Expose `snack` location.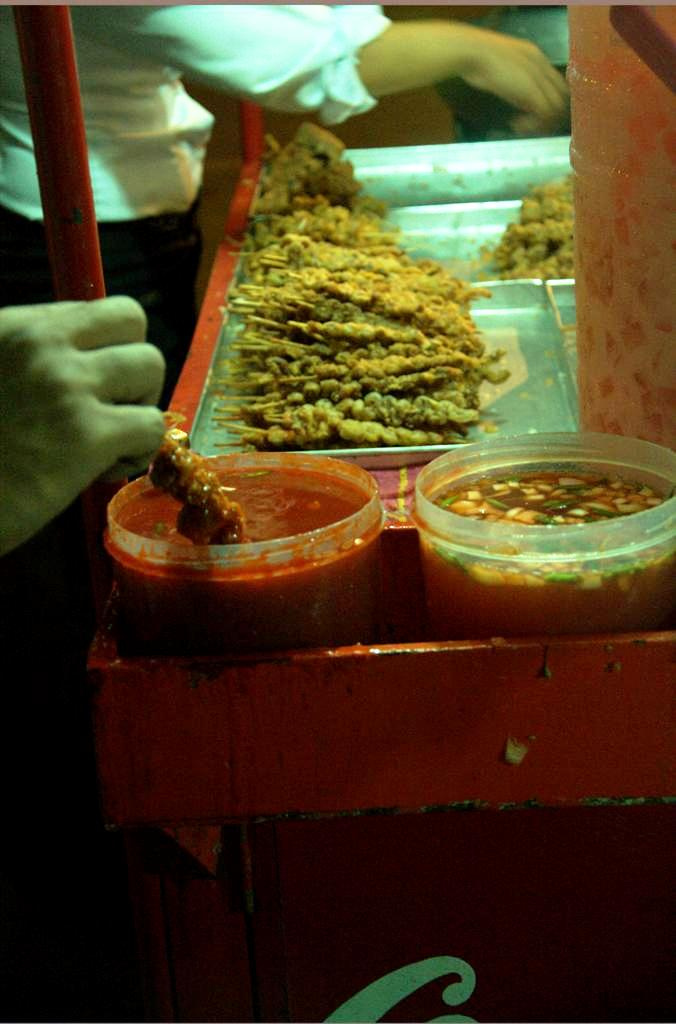
Exposed at Rect(156, 435, 247, 550).
